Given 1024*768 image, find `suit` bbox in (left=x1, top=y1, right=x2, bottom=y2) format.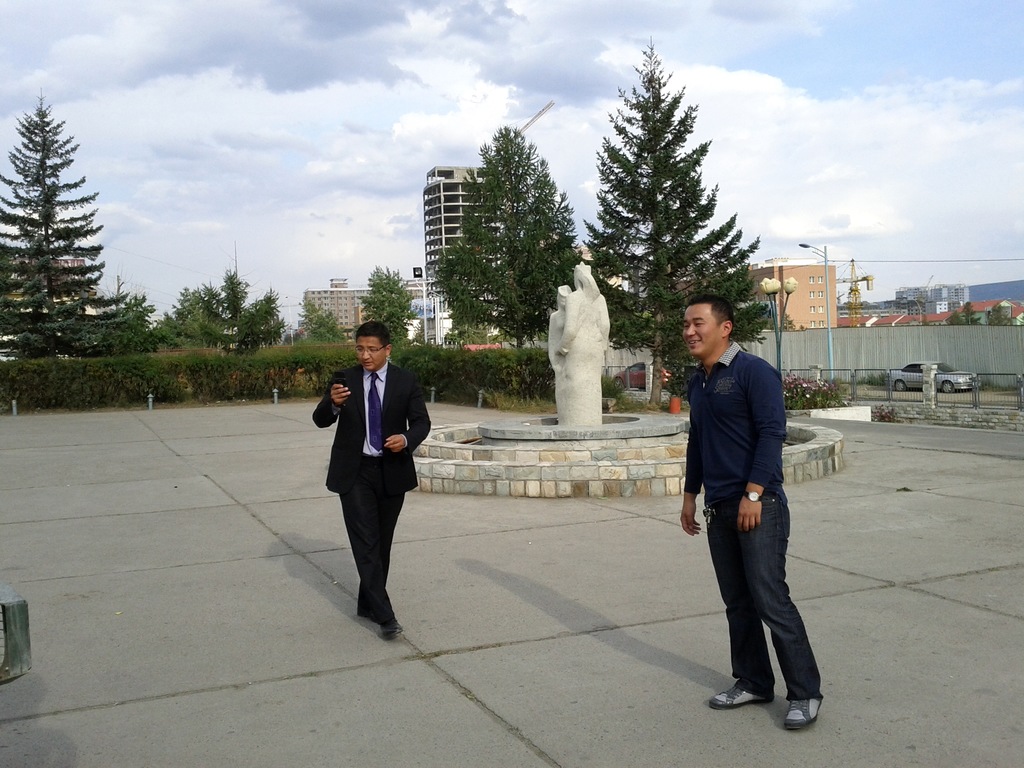
(left=314, top=334, right=424, bottom=625).
